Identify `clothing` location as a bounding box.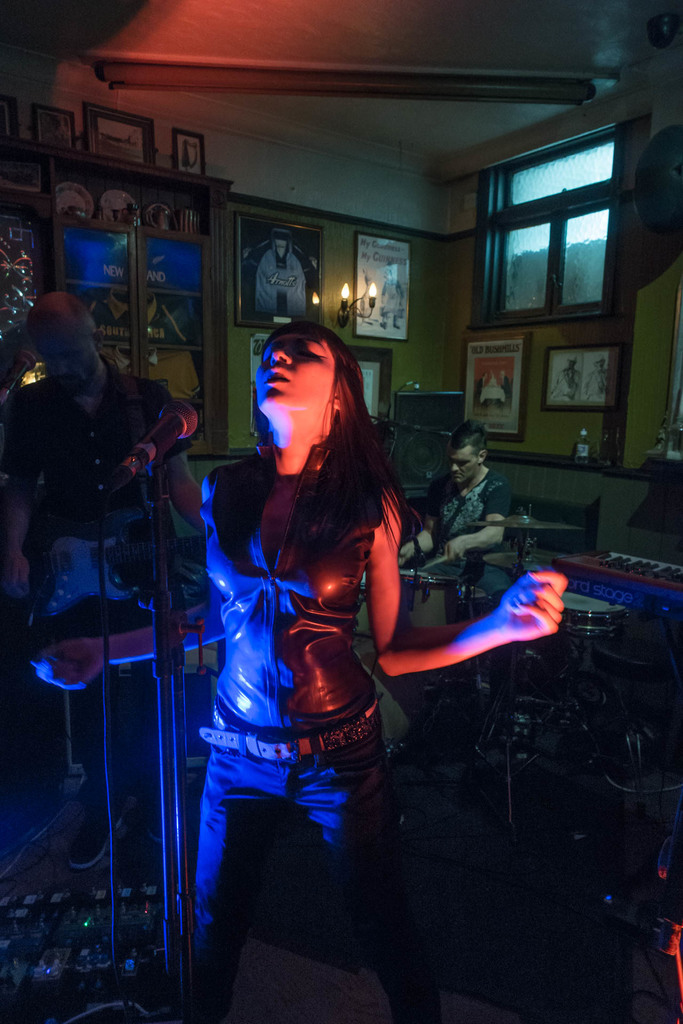
crop(473, 380, 483, 404).
